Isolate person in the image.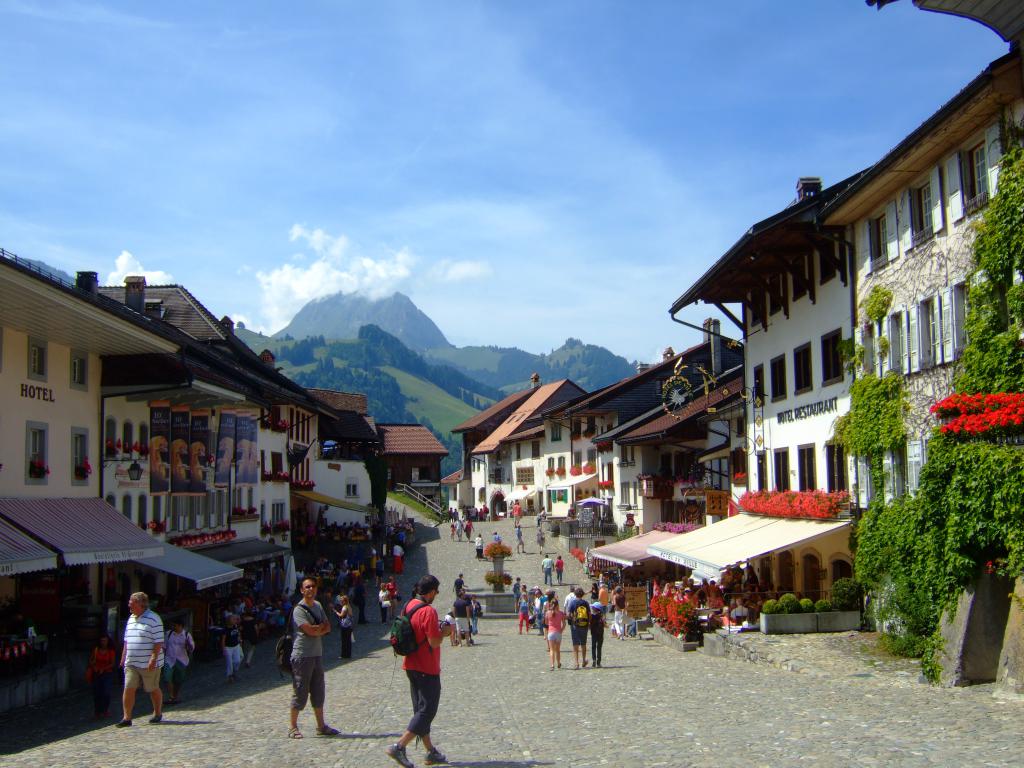
Isolated region: box(536, 505, 547, 529).
